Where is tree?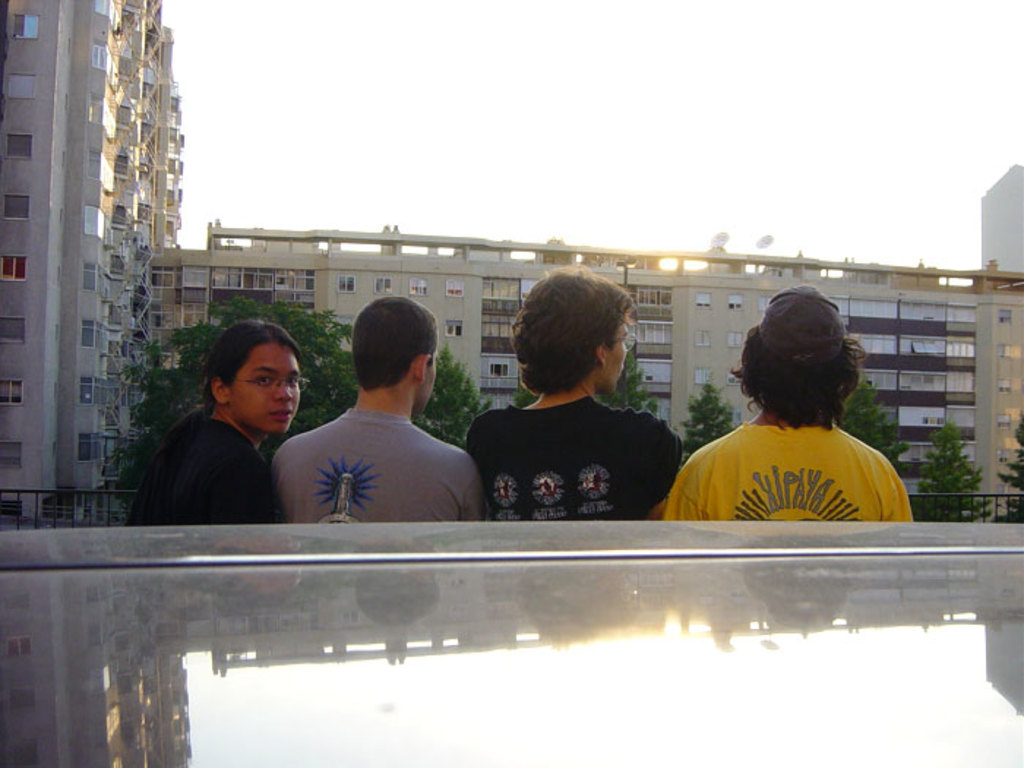
916/427/996/527.
